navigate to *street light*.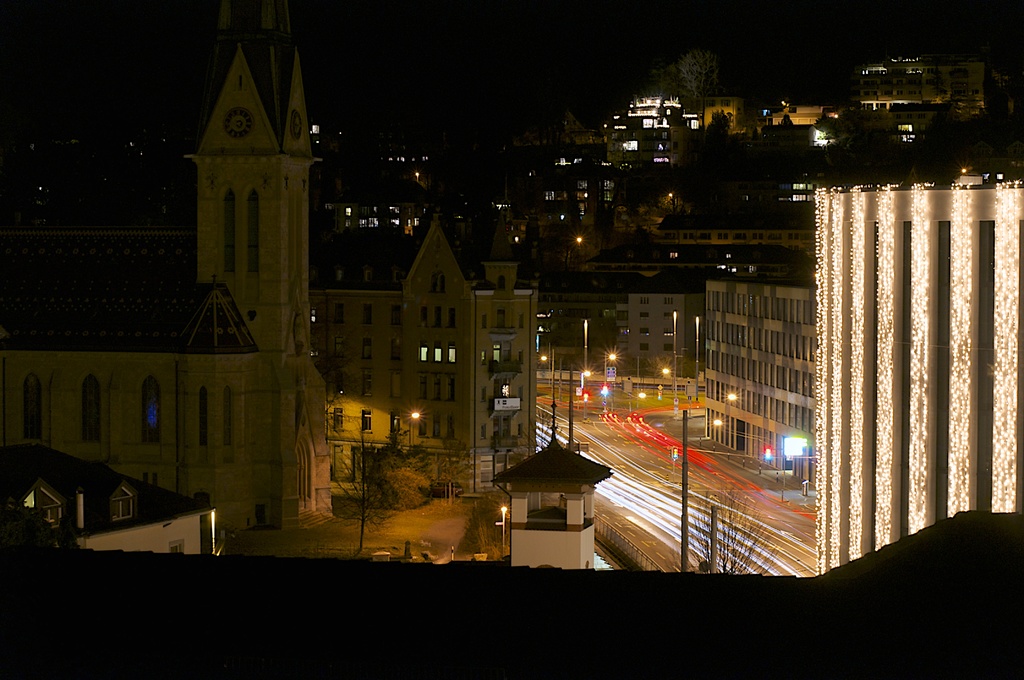
Navigation target: 538 352 559 394.
